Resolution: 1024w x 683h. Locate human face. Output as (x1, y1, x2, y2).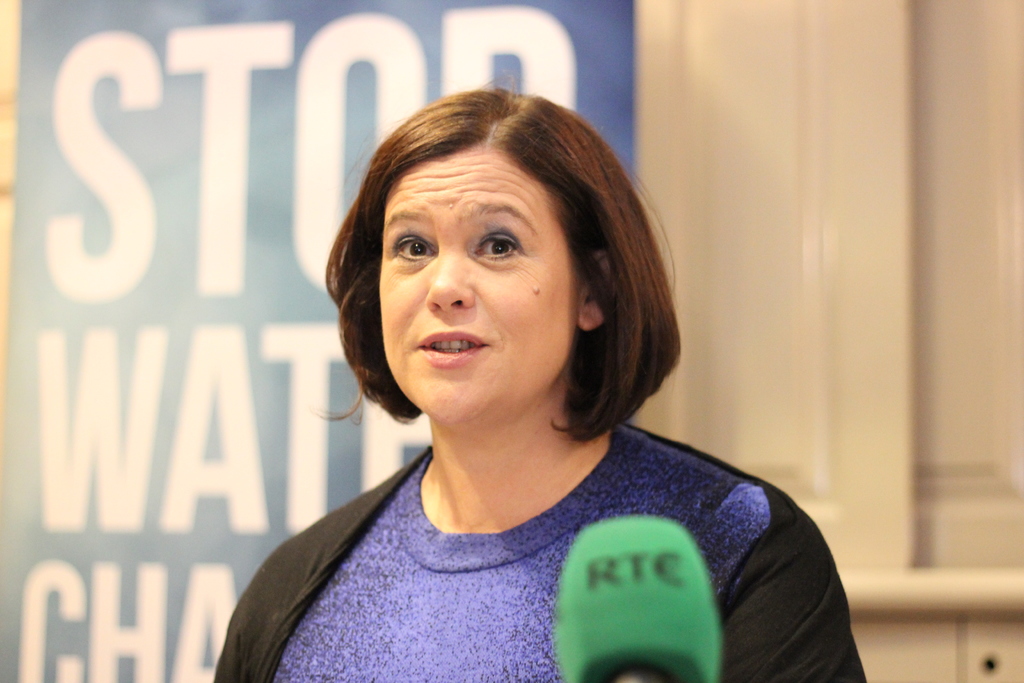
(377, 144, 579, 419).
